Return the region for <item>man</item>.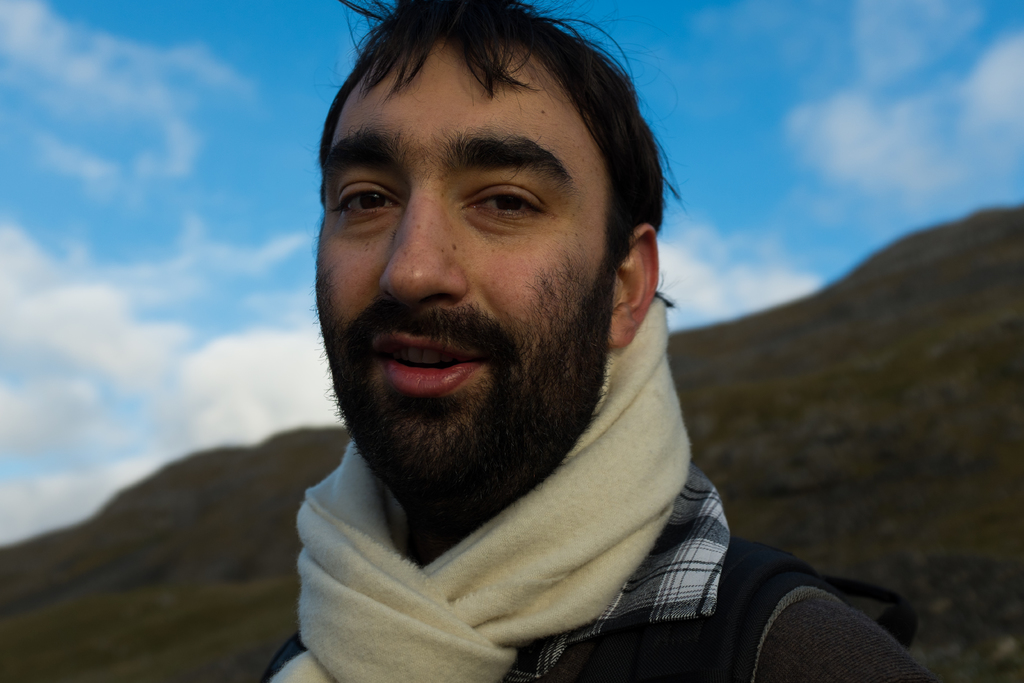
select_region(207, 2, 901, 682).
